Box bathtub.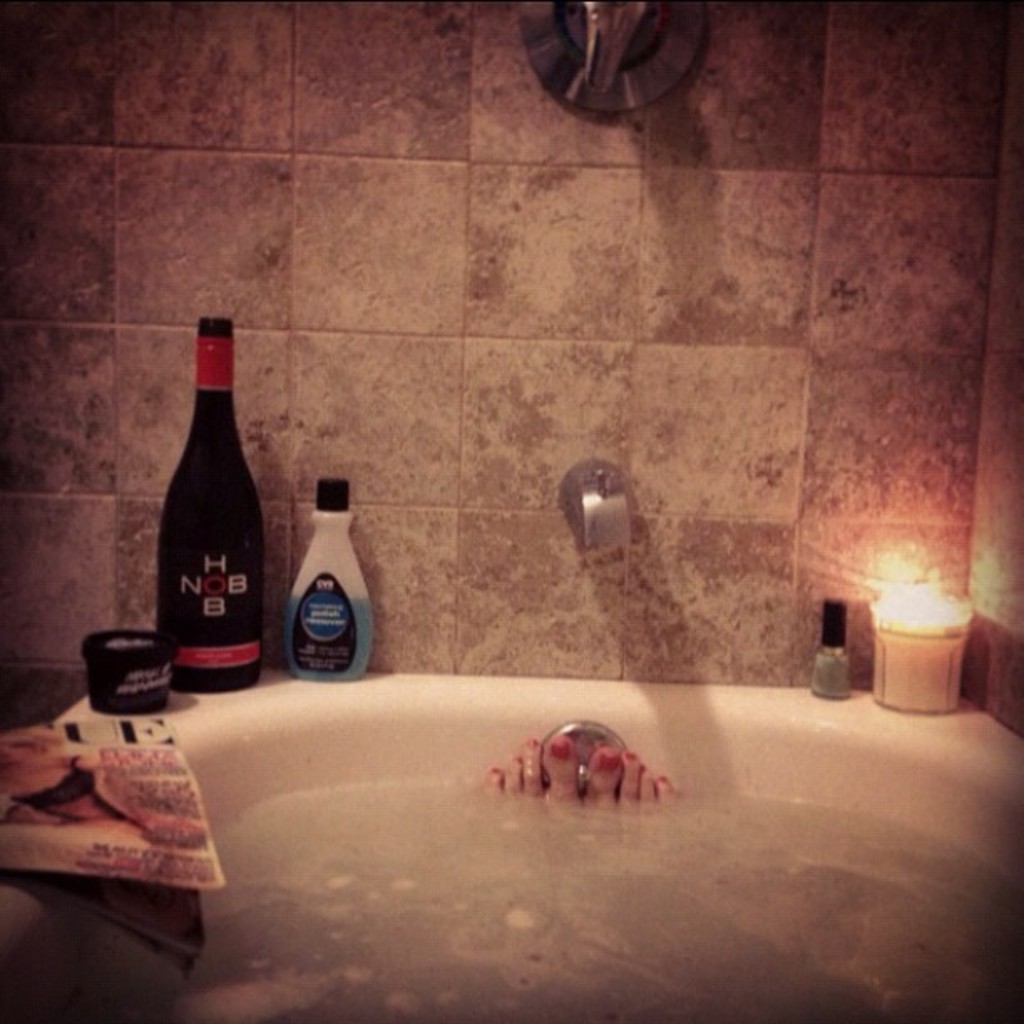
l=0, t=673, r=1017, b=1022.
